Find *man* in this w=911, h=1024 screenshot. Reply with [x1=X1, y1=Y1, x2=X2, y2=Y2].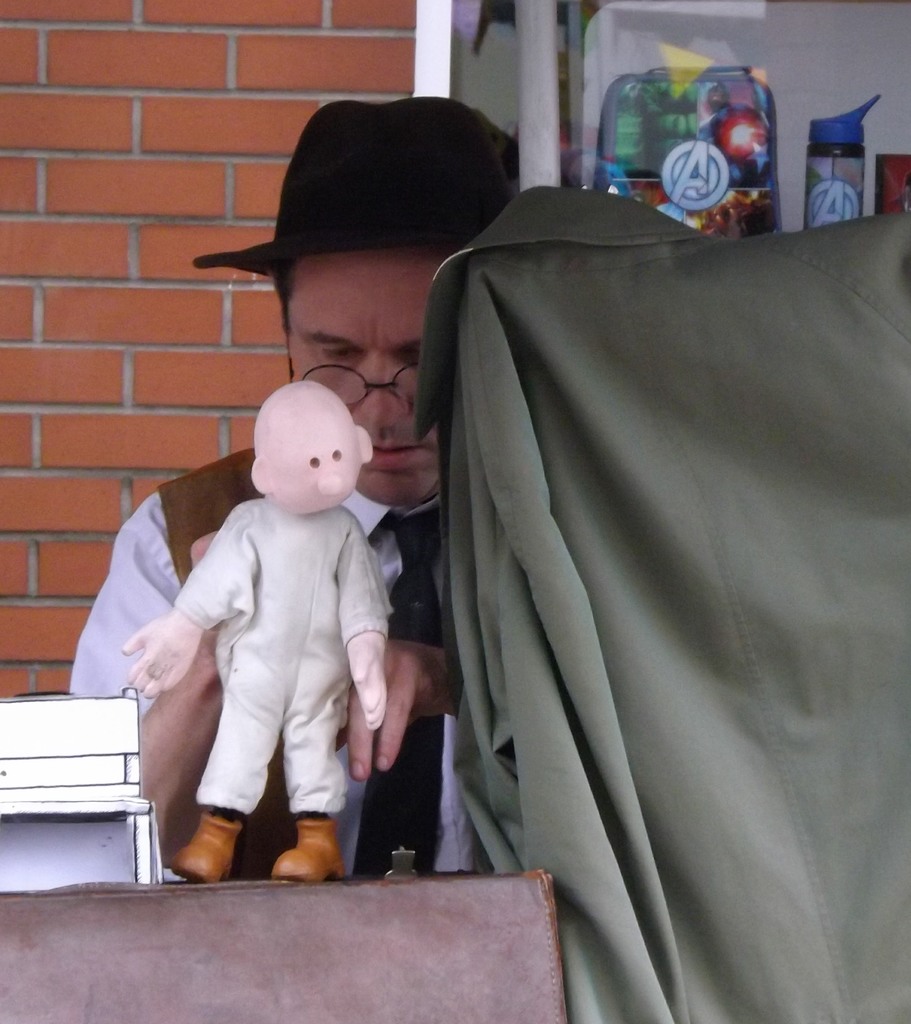
[x1=67, y1=99, x2=515, y2=872].
